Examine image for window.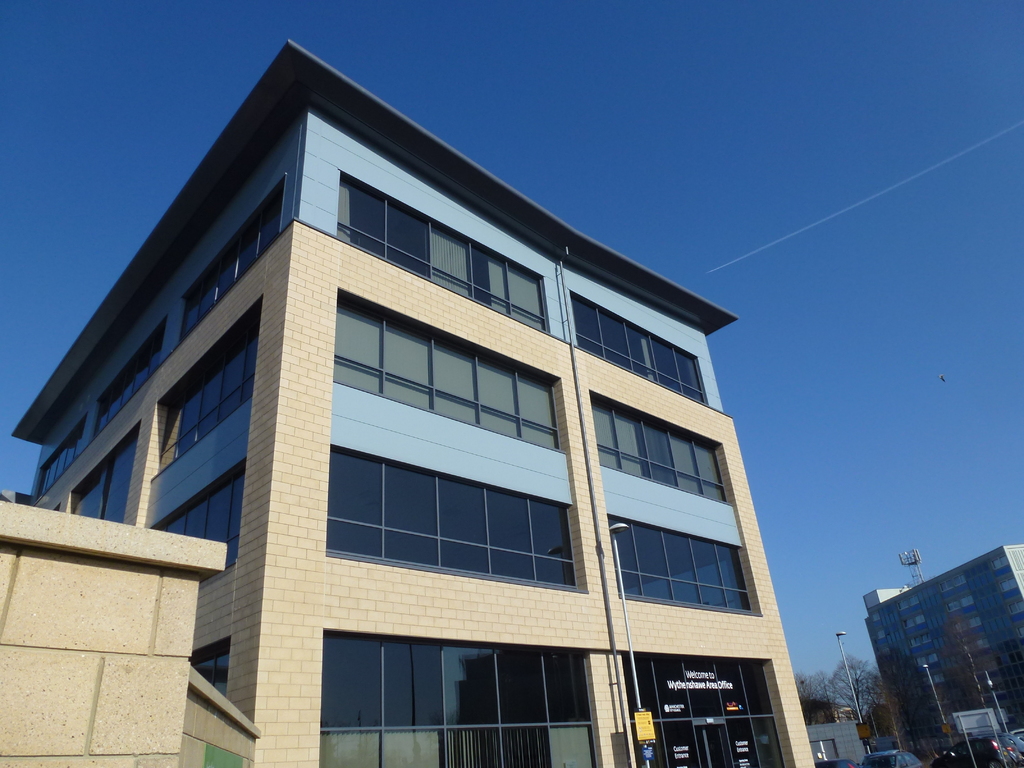
Examination result: bbox(611, 519, 761, 614).
